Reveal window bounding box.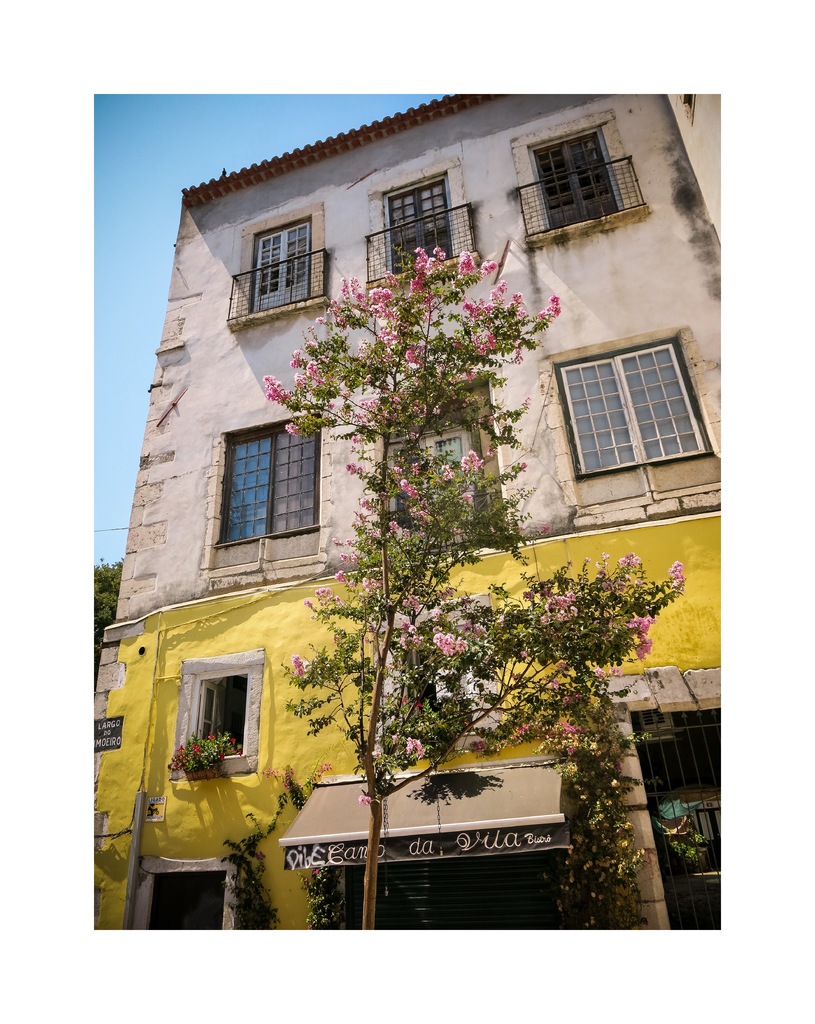
Revealed: BBox(149, 860, 227, 936).
